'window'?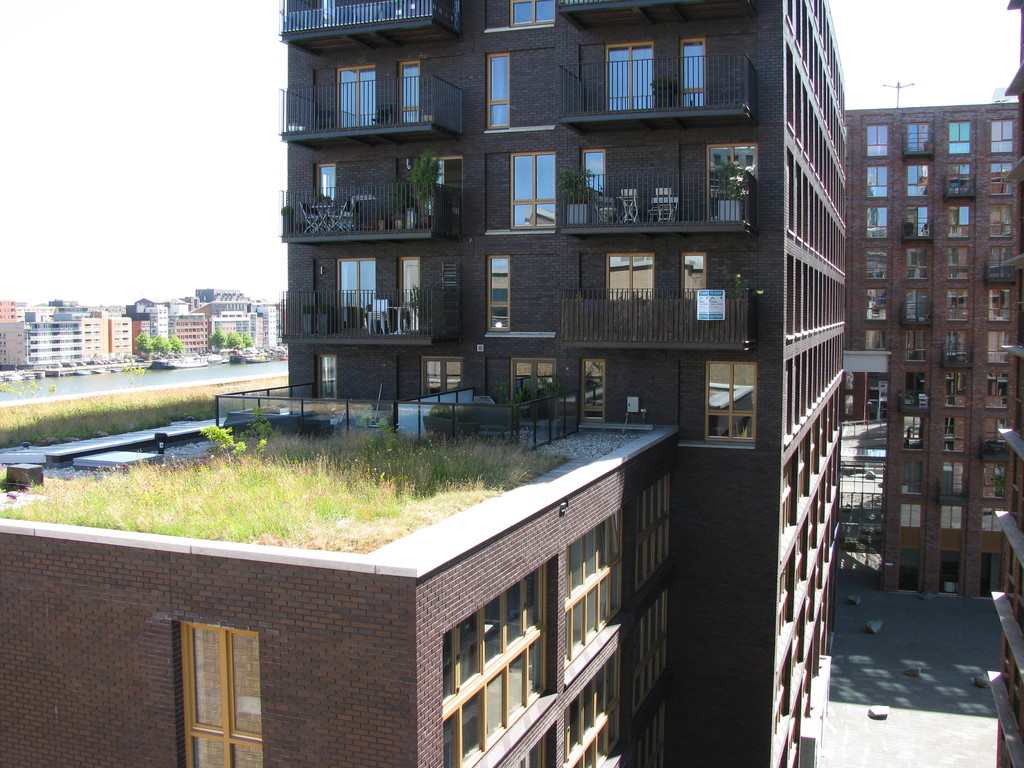
{"left": 987, "top": 413, "right": 1005, "bottom": 447}
